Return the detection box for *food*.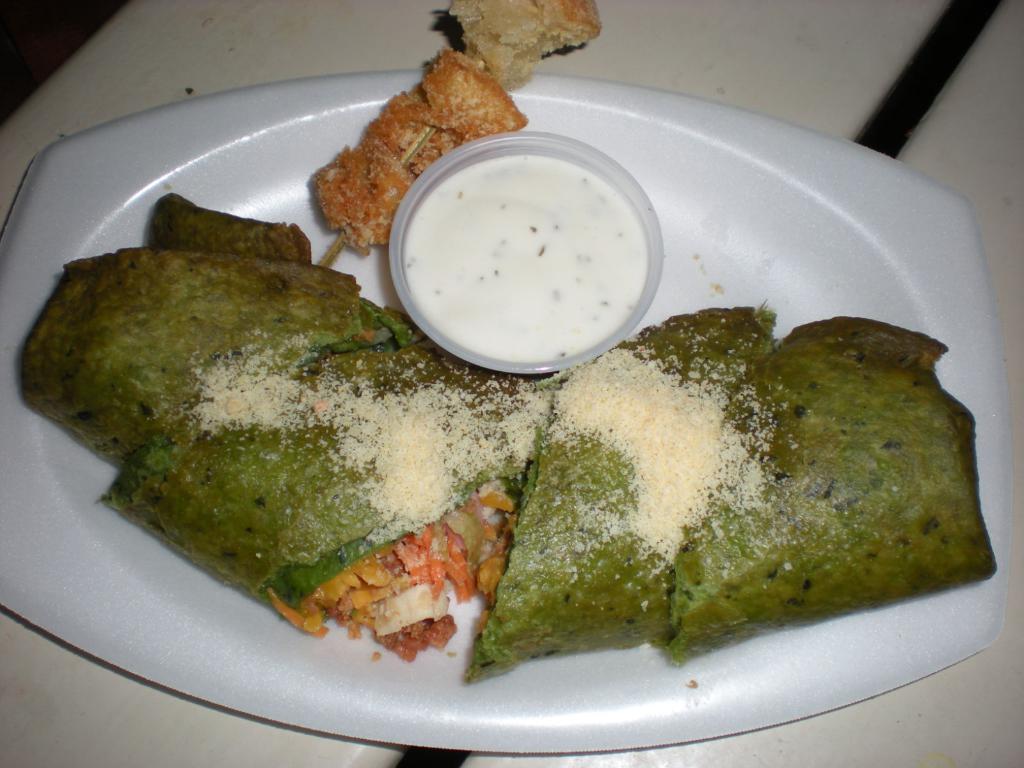
box=[303, 0, 604, 255].
